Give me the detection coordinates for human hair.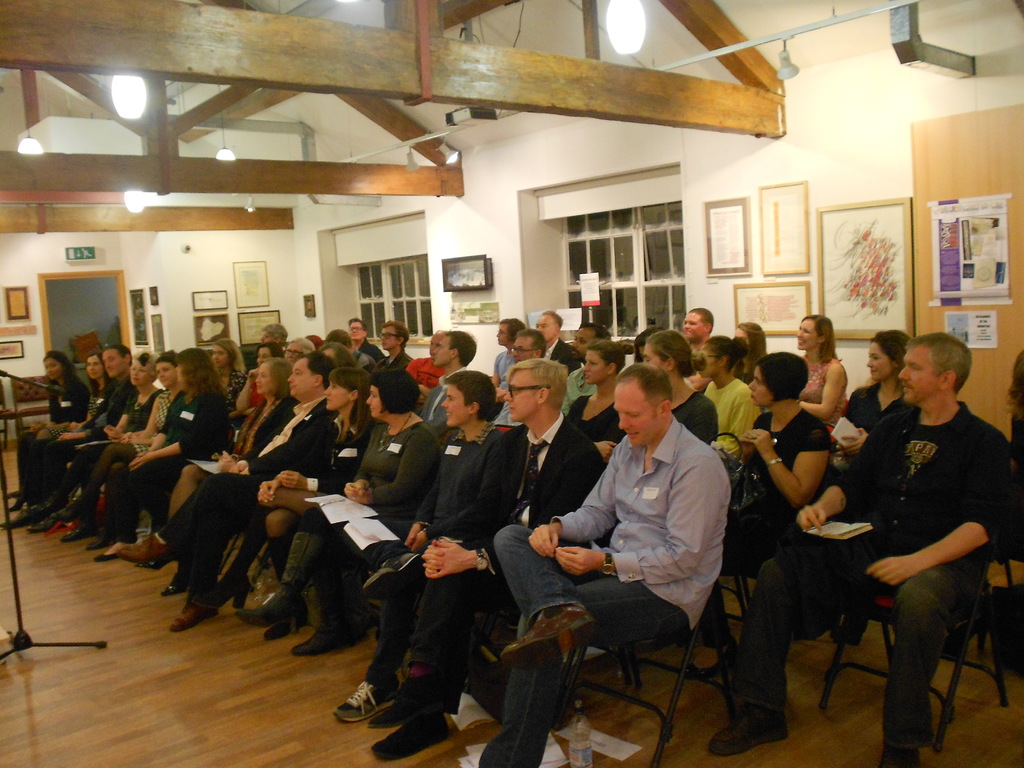
pyautogui.locateOnScreen(216, 335, 249, 375).
